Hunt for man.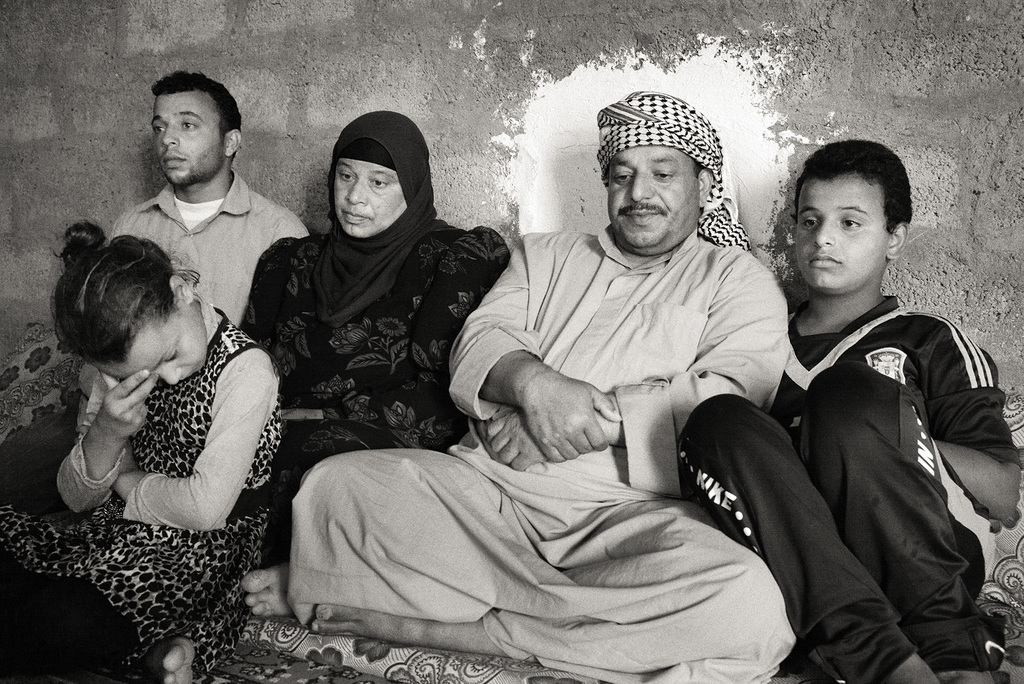
Hunted down at [106,69,310,328].
